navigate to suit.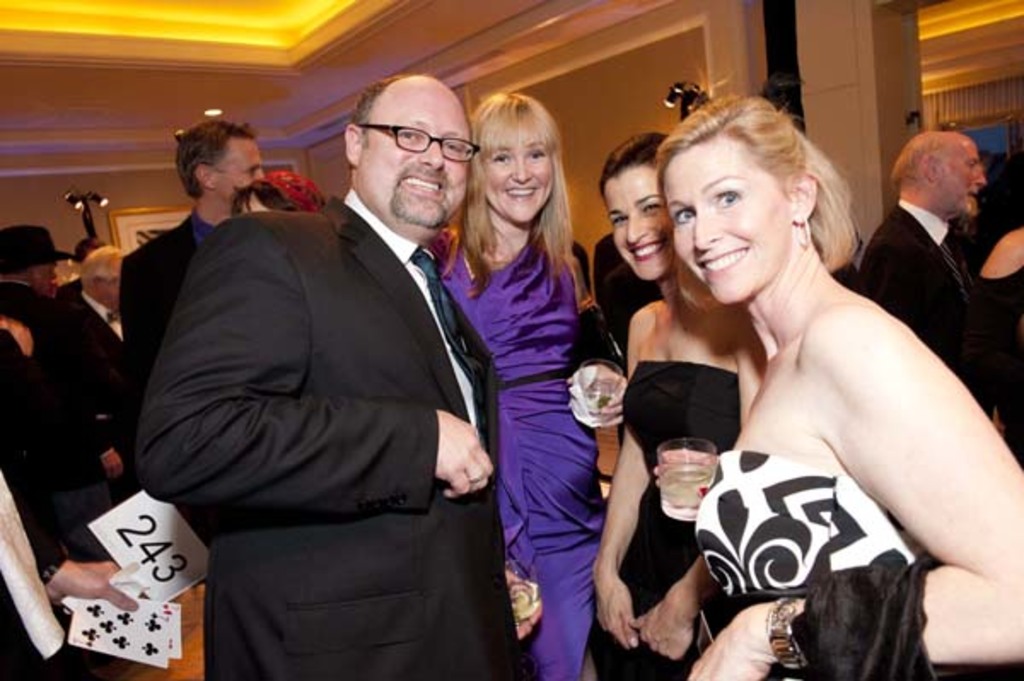
Navigation target: [left=0, top=287, right=67, bottom=560].
